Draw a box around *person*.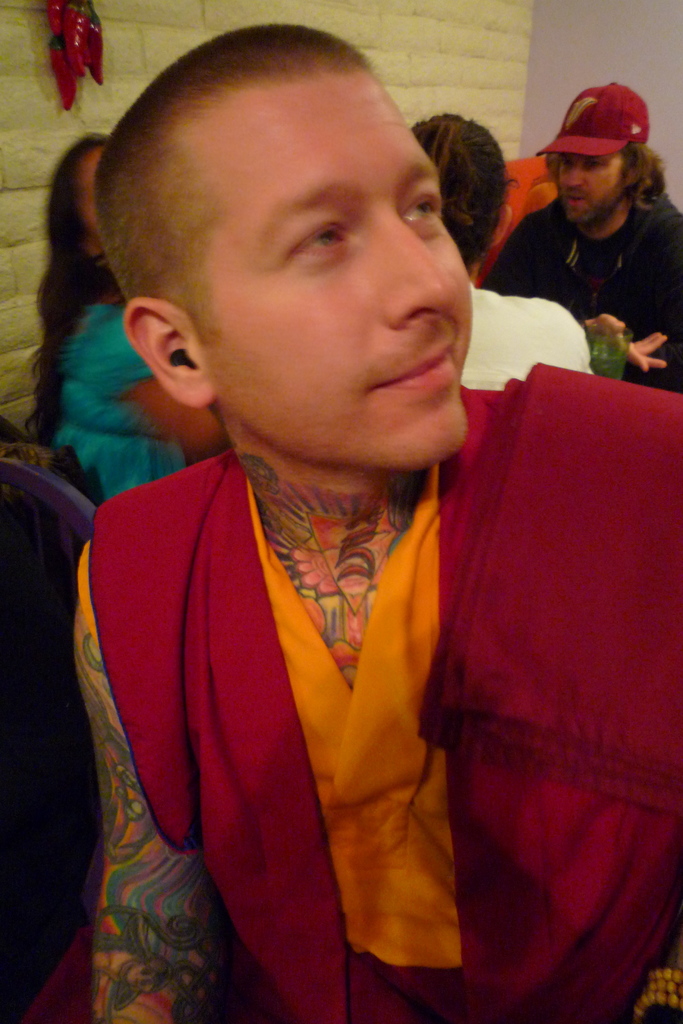
box(483, 76, 682, 404).
